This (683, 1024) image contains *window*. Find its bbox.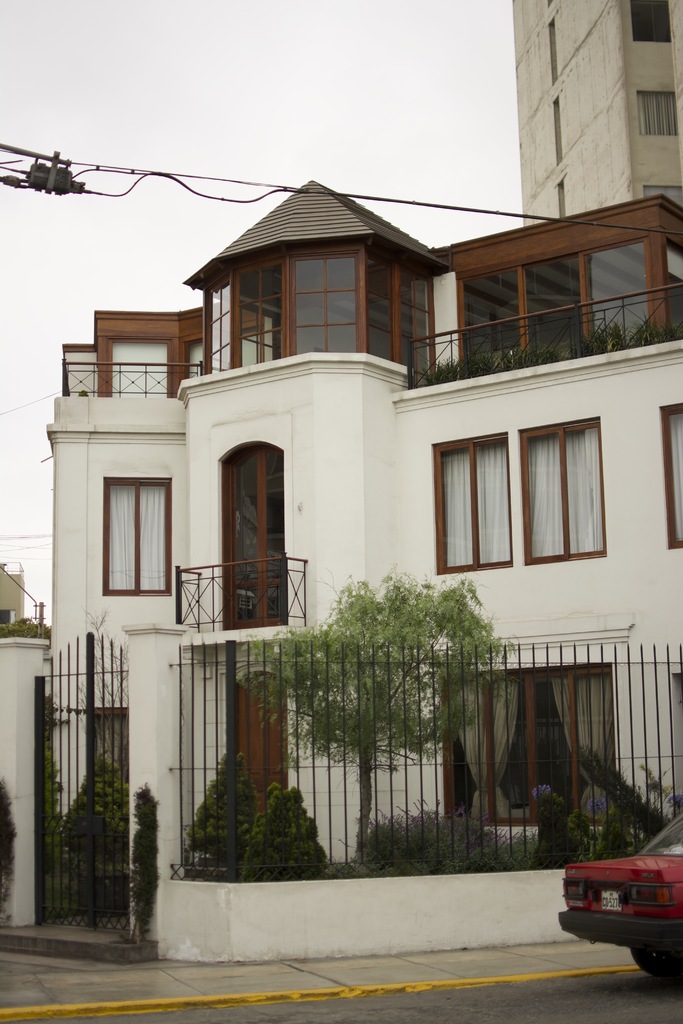
(528,421,603,573).
